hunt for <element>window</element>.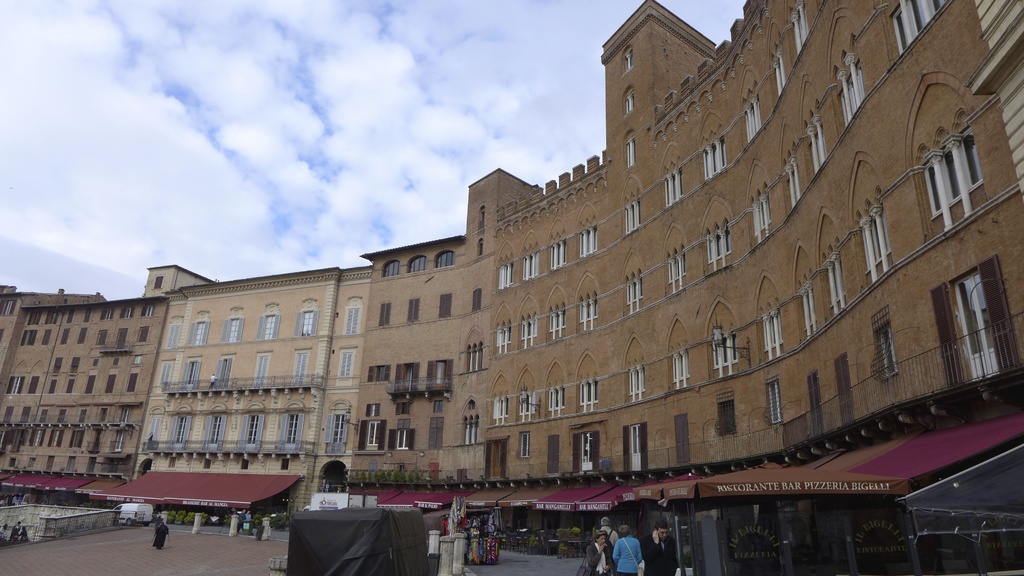
Hunted down at <bbox>156, 353, 178, 387</bbox>.
